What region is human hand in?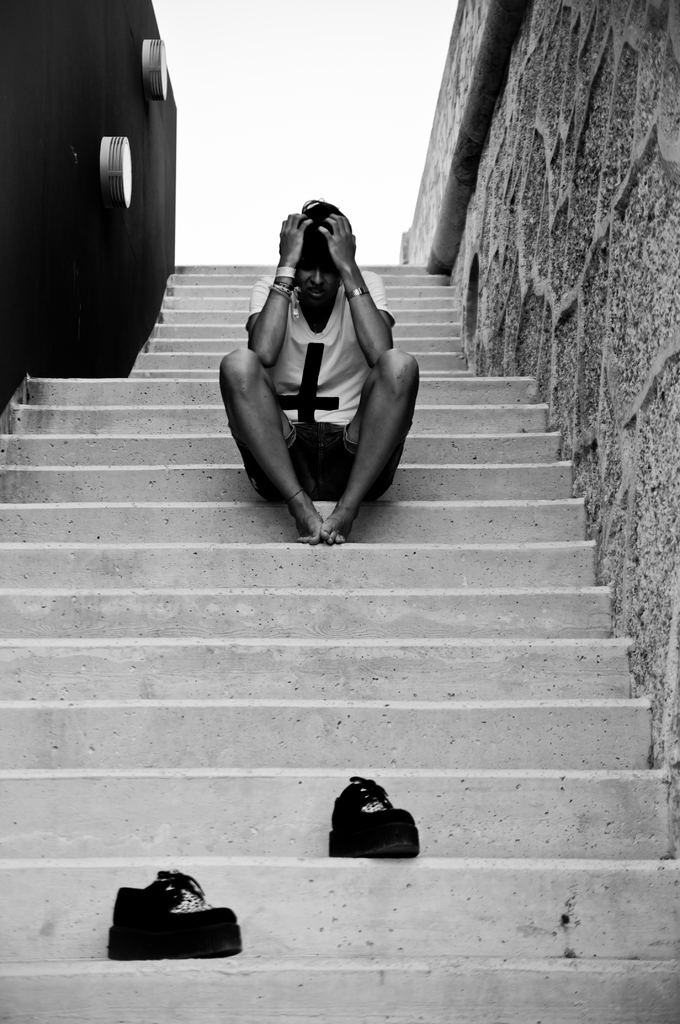
x1=318, y1=208, x2=359, y2=269.
